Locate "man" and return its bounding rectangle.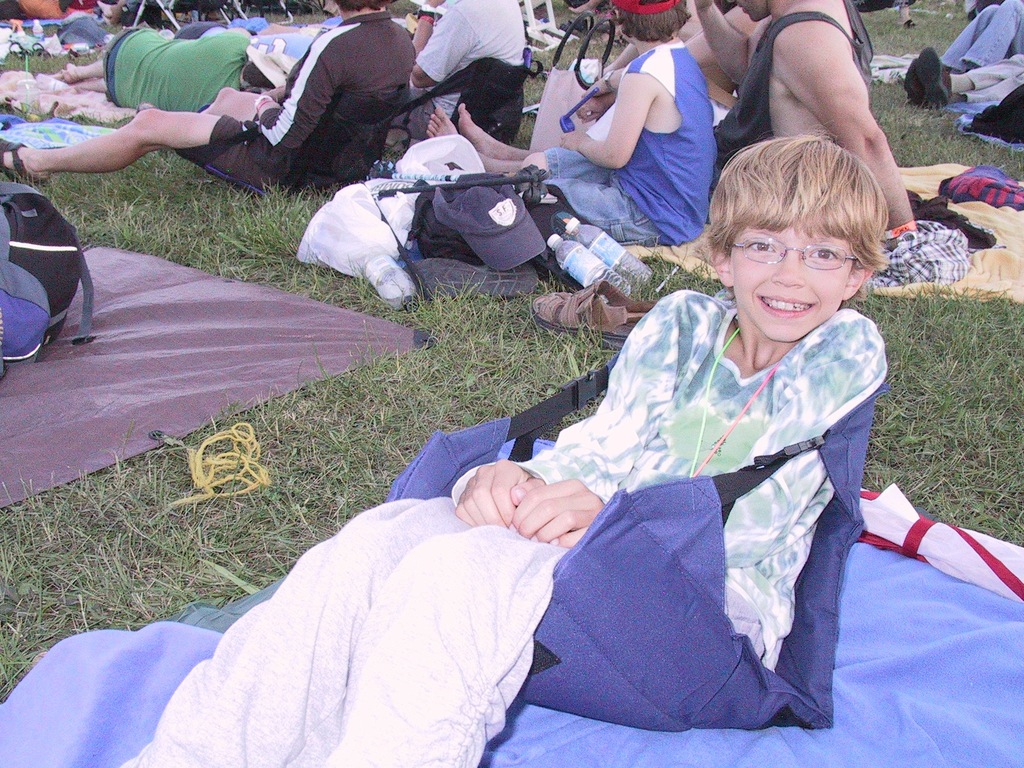
408 0 923 230.
